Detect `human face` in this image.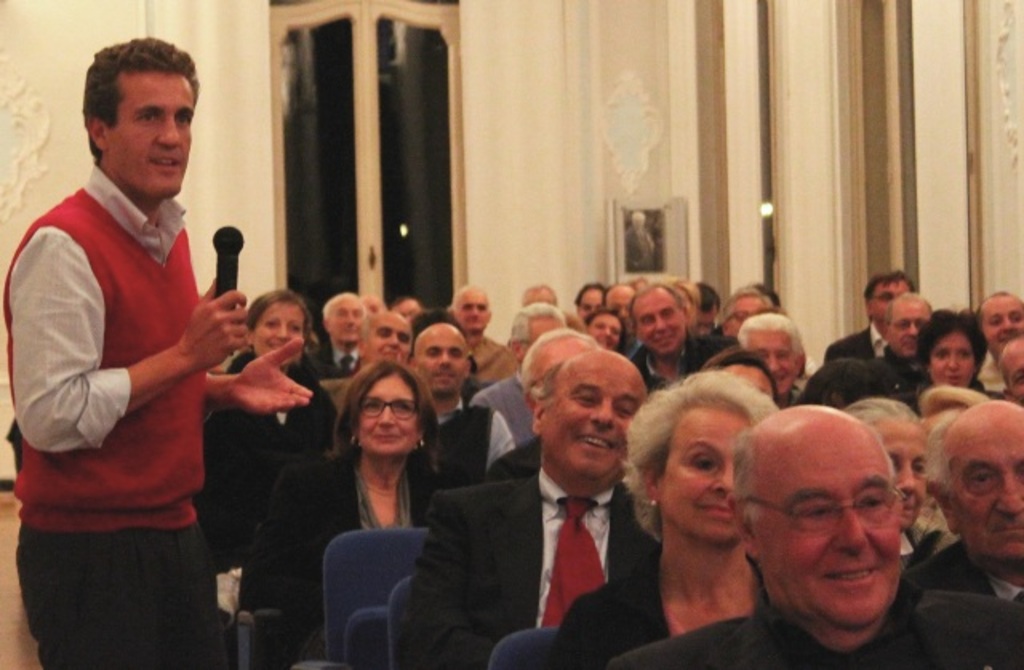
Detection: crop(979, 301, 1022, 357).
